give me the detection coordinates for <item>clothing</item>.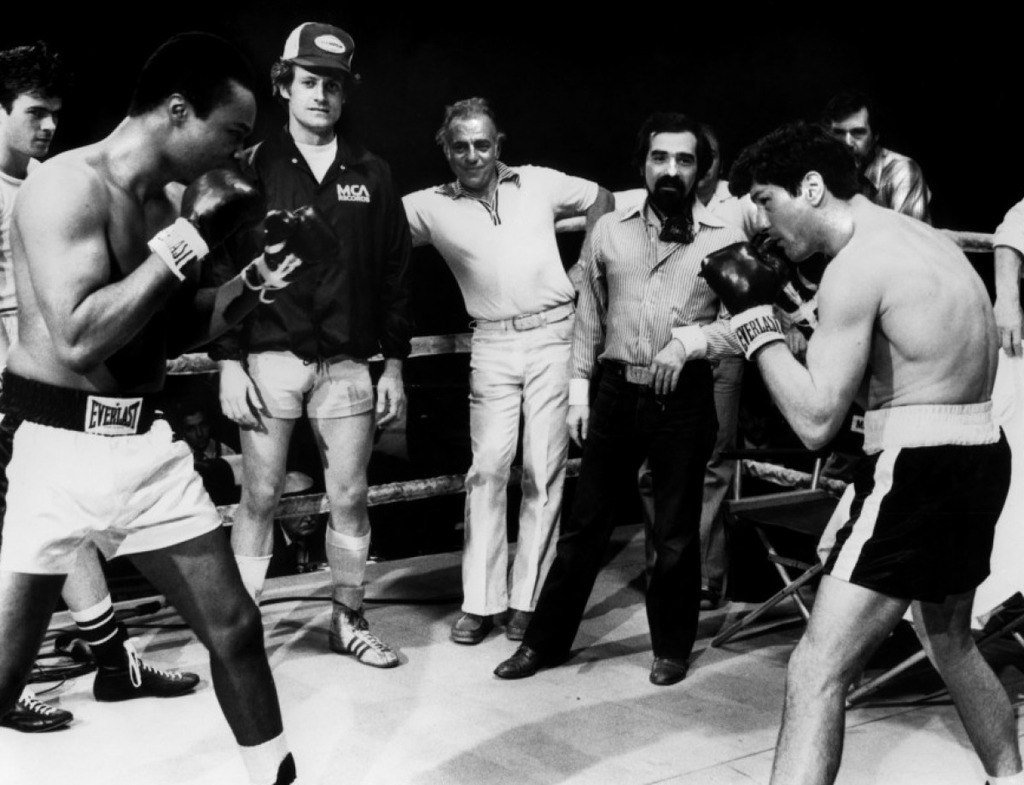
x1=529 y1=350 x2=725 y2=654.
